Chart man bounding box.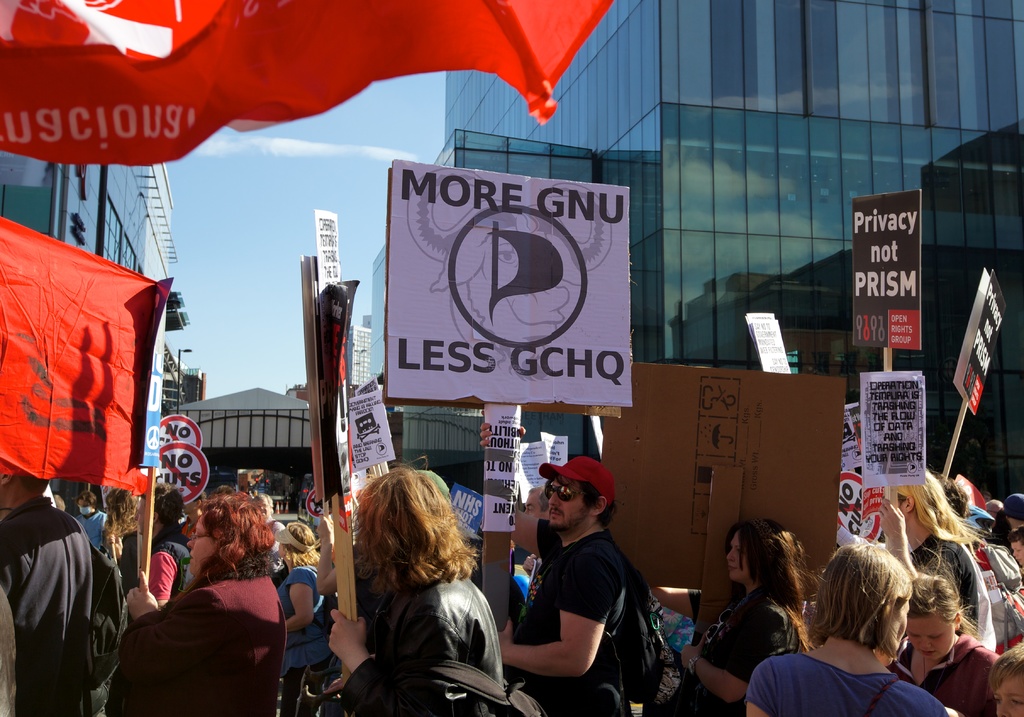
Charted: Rect(897, 464, 1002, 638).
